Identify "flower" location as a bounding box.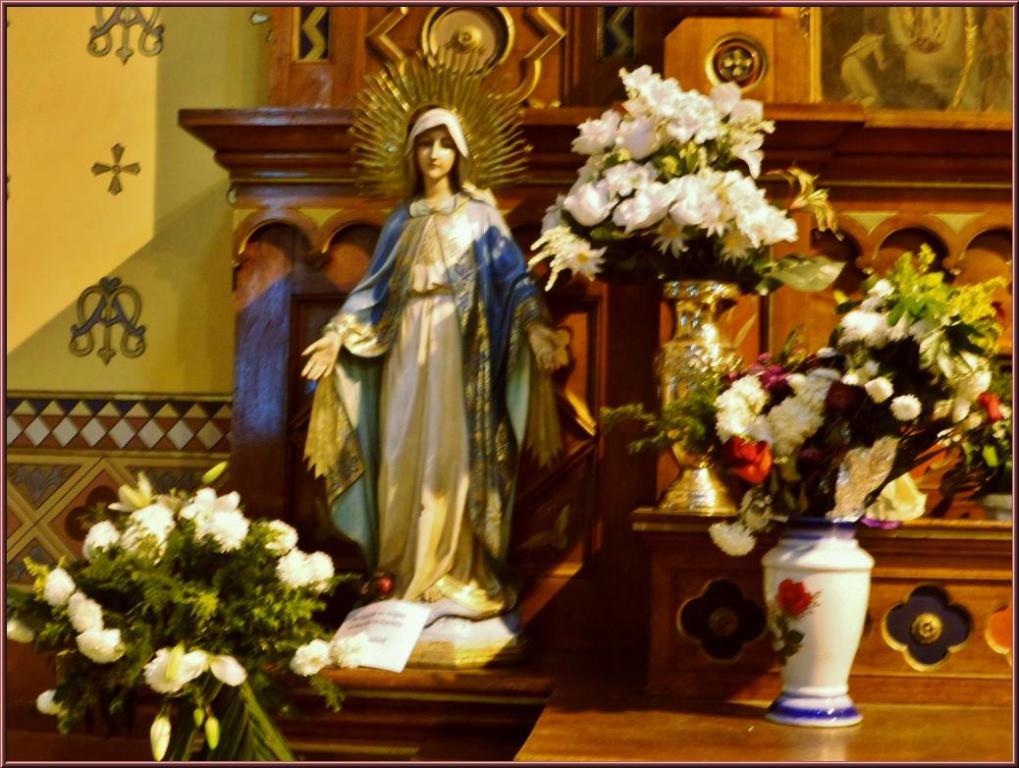
(x1=684, y1=319, x2=721, y2=374).
